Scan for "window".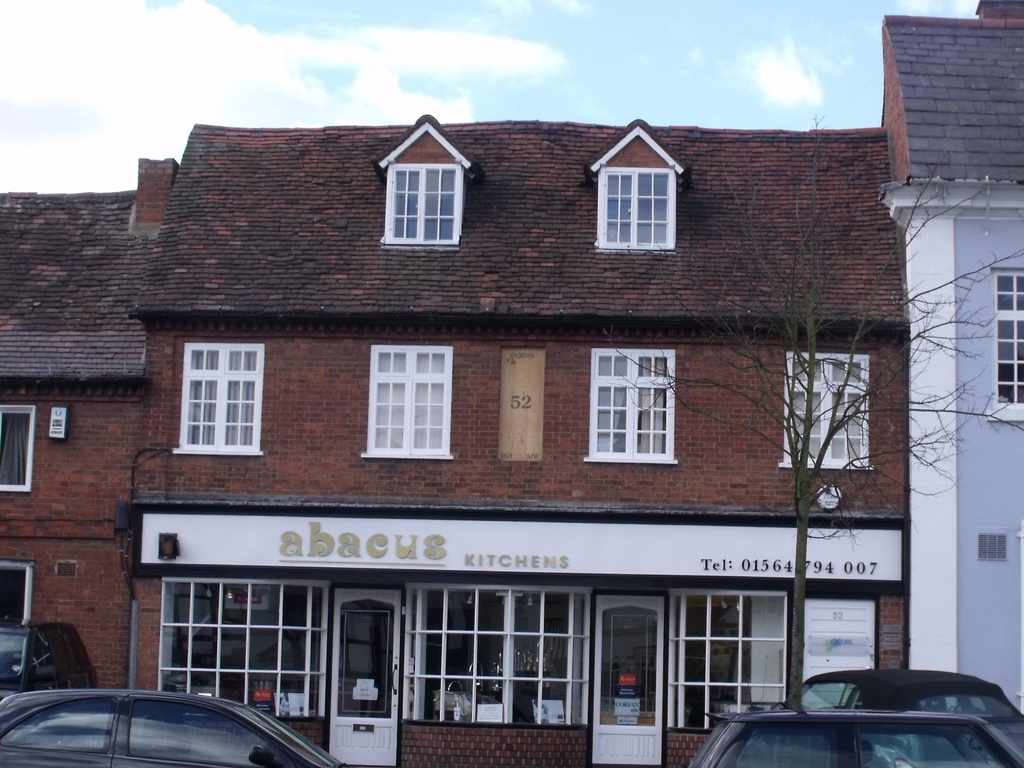
Scan result: [358, 344, 452, 458].
